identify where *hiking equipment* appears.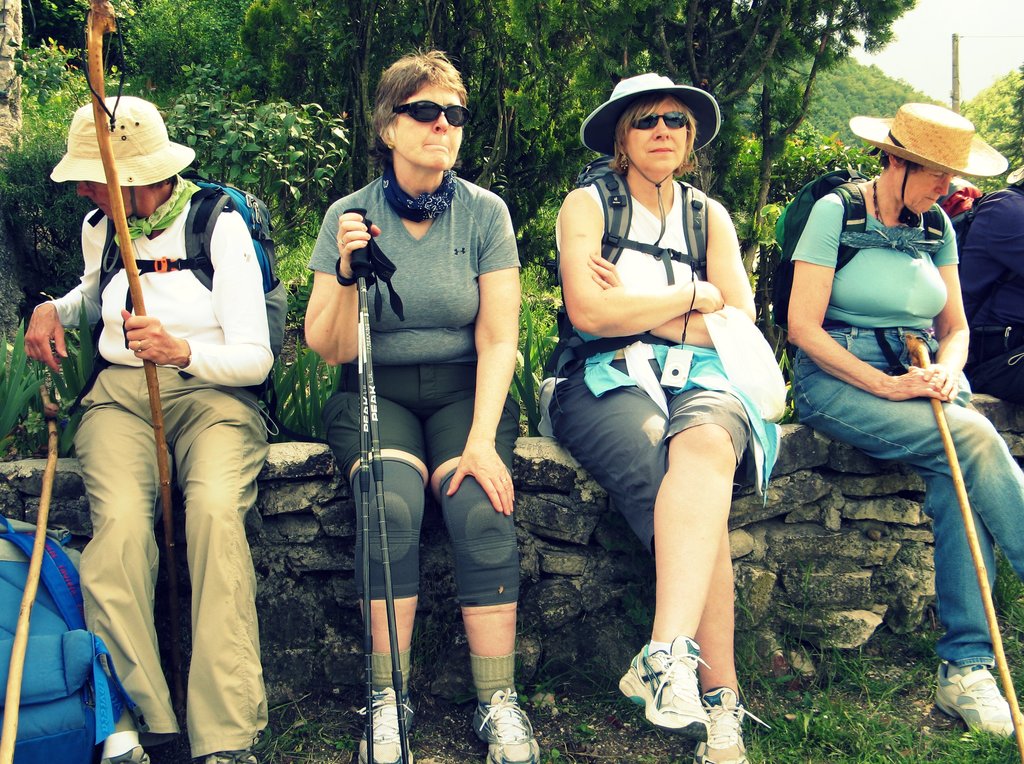
Appears at locate(0, 513, 137, 759).
